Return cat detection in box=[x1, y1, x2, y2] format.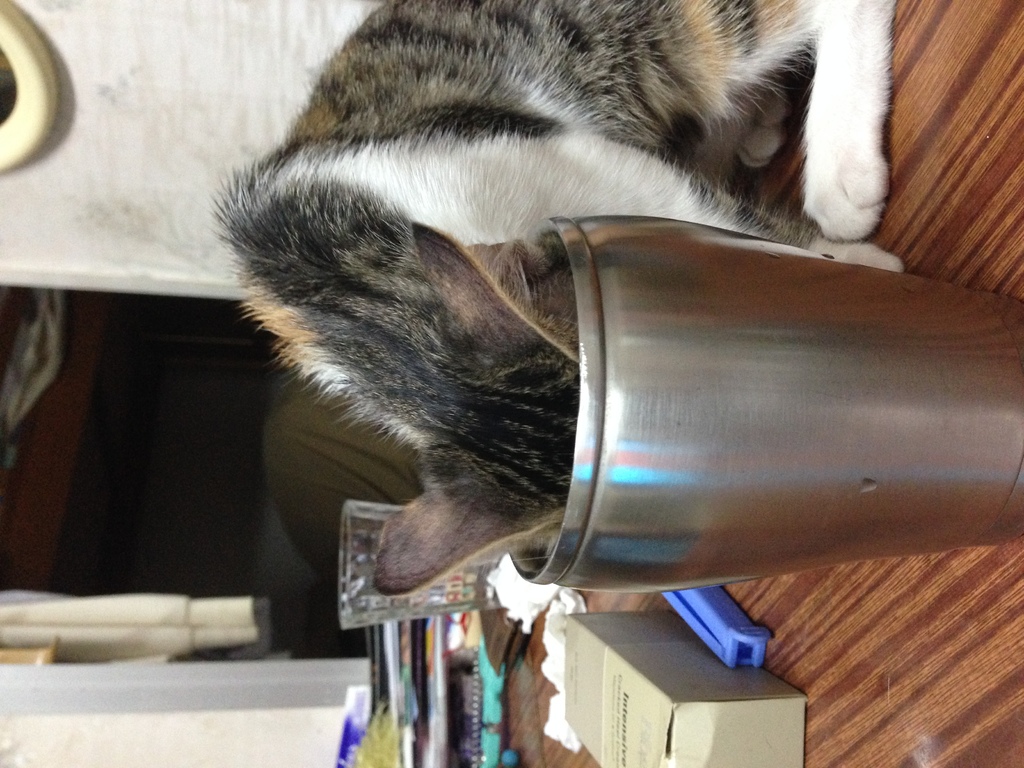
box=[220, 0, 892, 603].
